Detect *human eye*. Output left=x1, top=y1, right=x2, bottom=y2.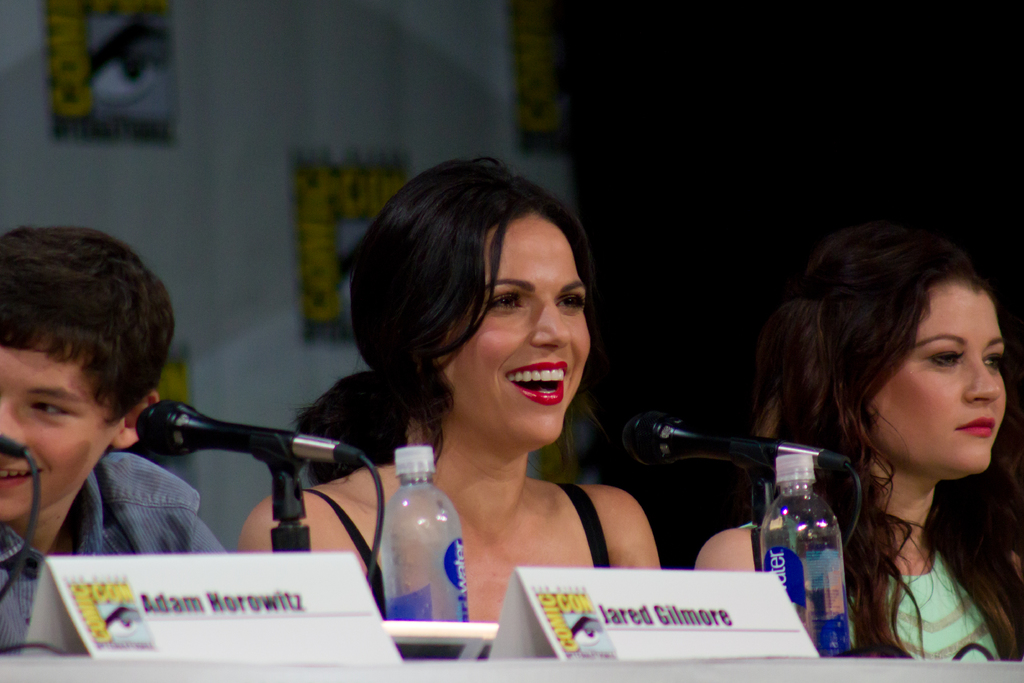
left=980, top=348, right=1004, bottom=375.
